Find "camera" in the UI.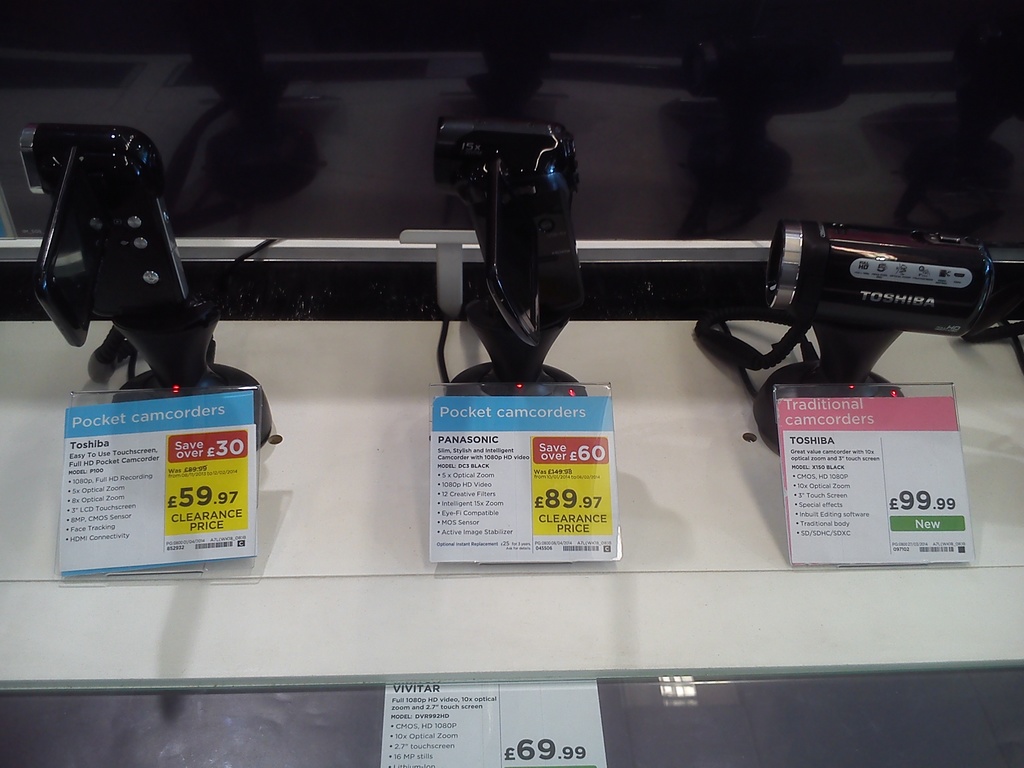
UI element at rect(760, 218, 985, 319).
